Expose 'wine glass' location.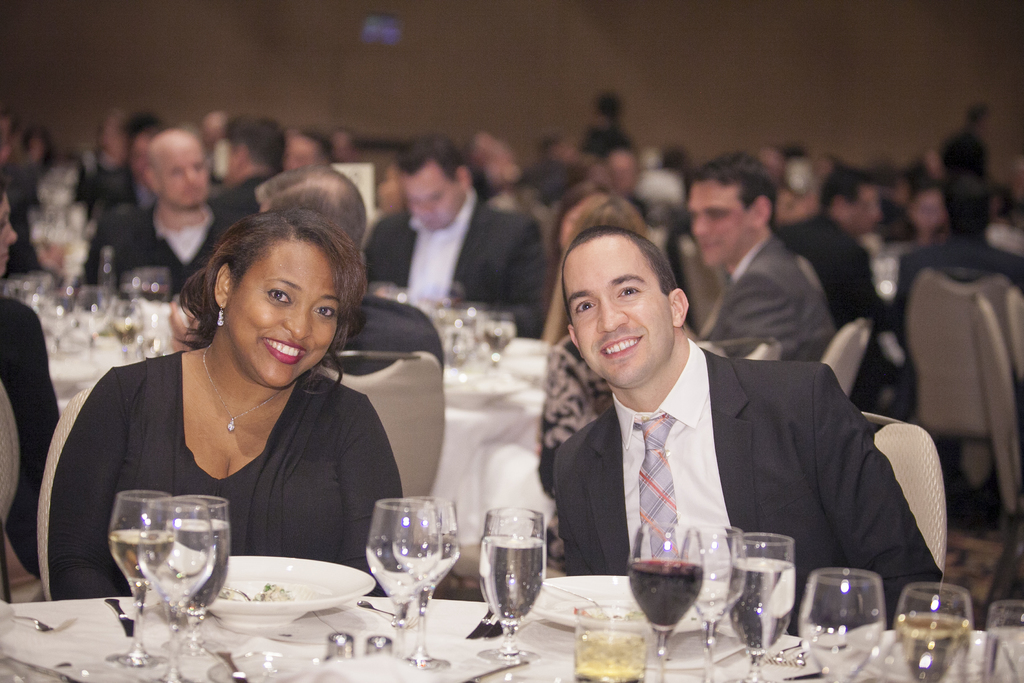
Exposed at <region>800, 566, 885, 682</region>.
